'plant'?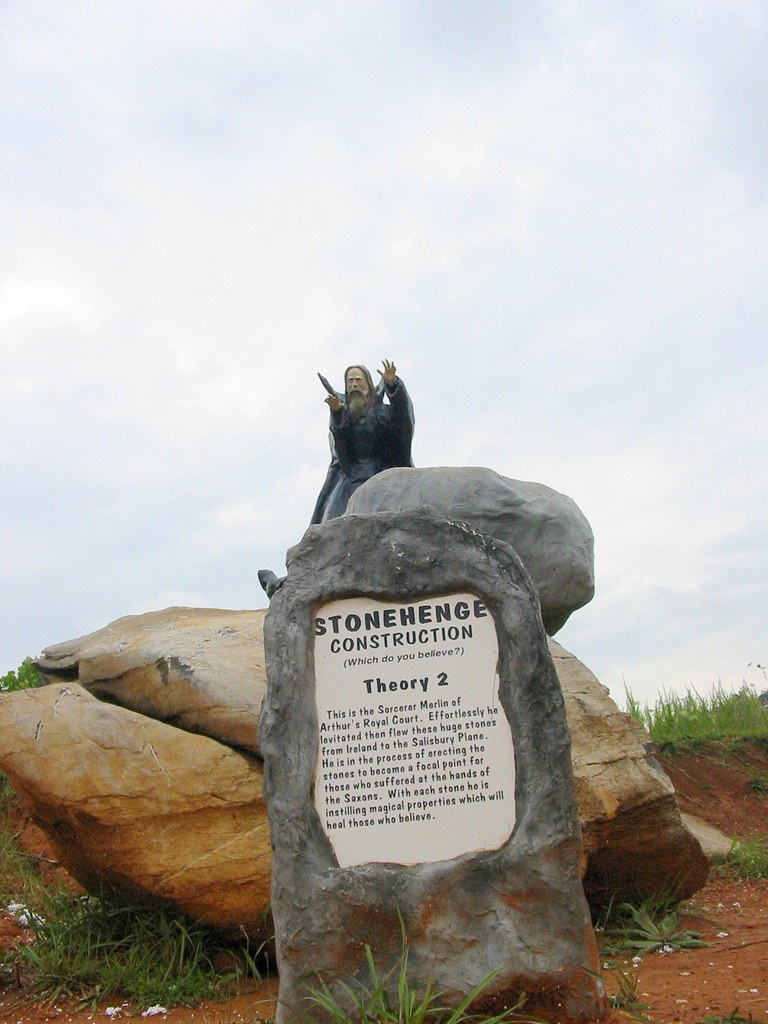
(left=301, top=914, right=522, bottom=1023)
